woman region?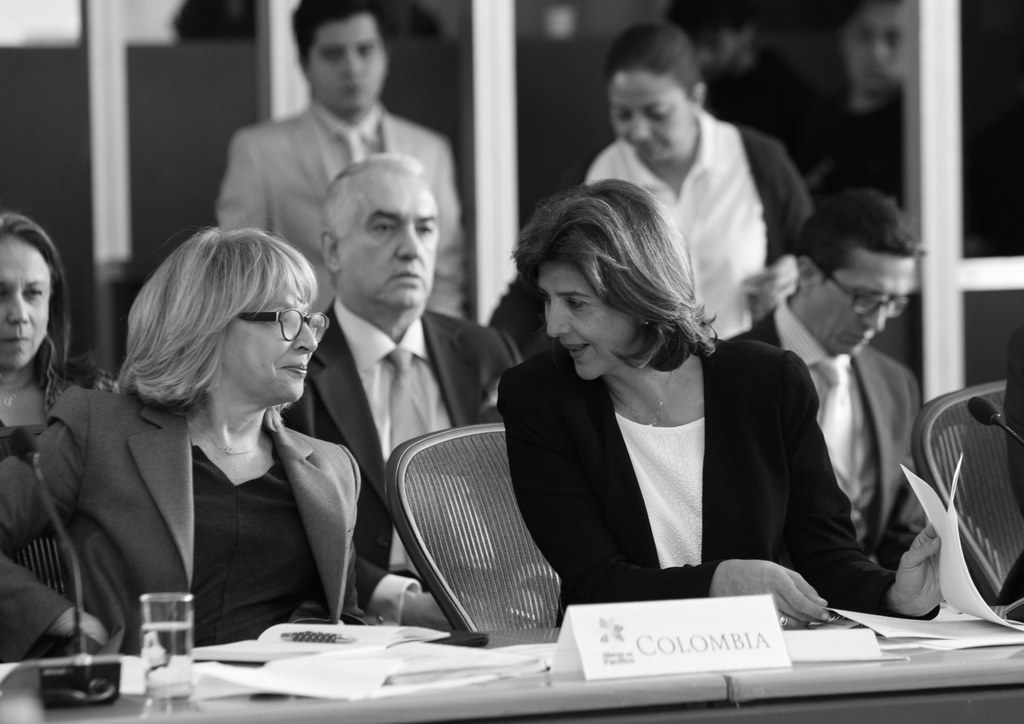
region(0, 223, 395, 666)
